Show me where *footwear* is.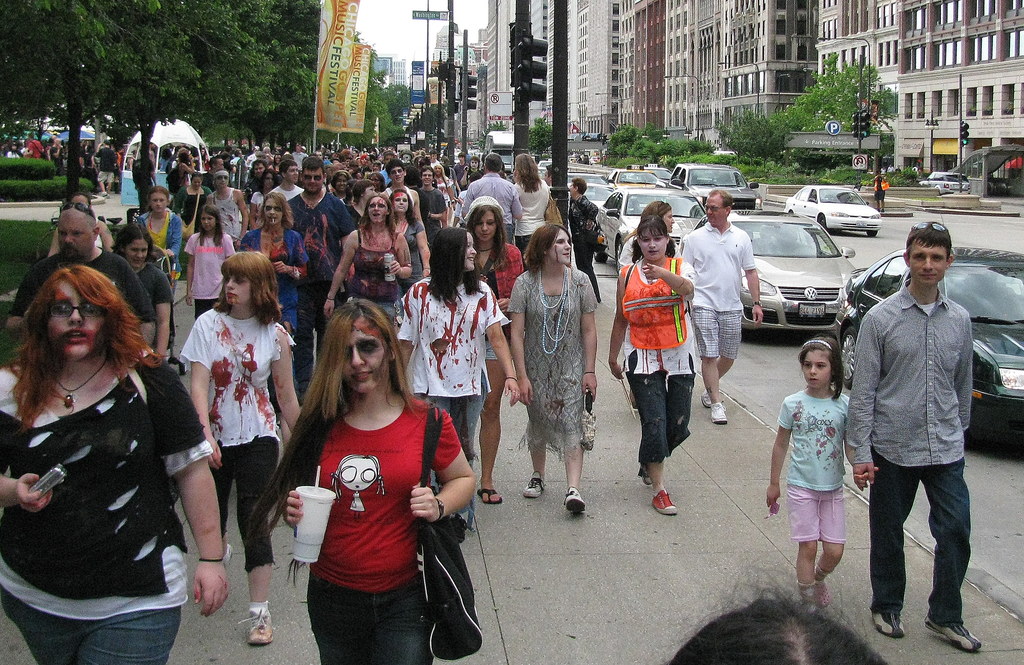
*footwear* is at bbox=(712, 403, 727, 424).
